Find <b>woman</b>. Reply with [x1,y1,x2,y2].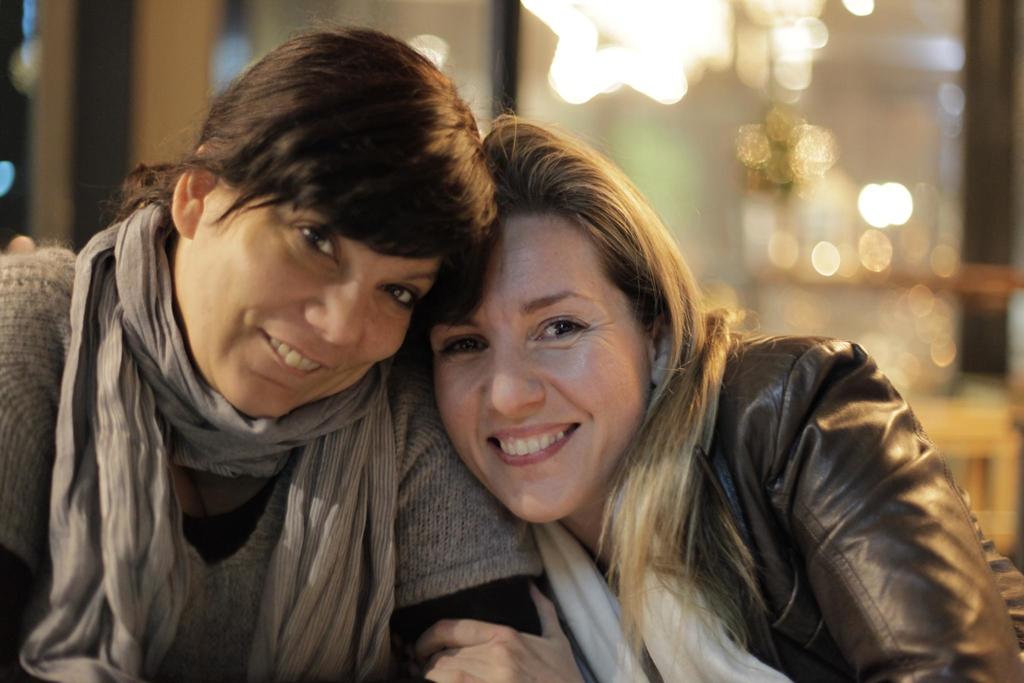
[406,120,1023,682].
